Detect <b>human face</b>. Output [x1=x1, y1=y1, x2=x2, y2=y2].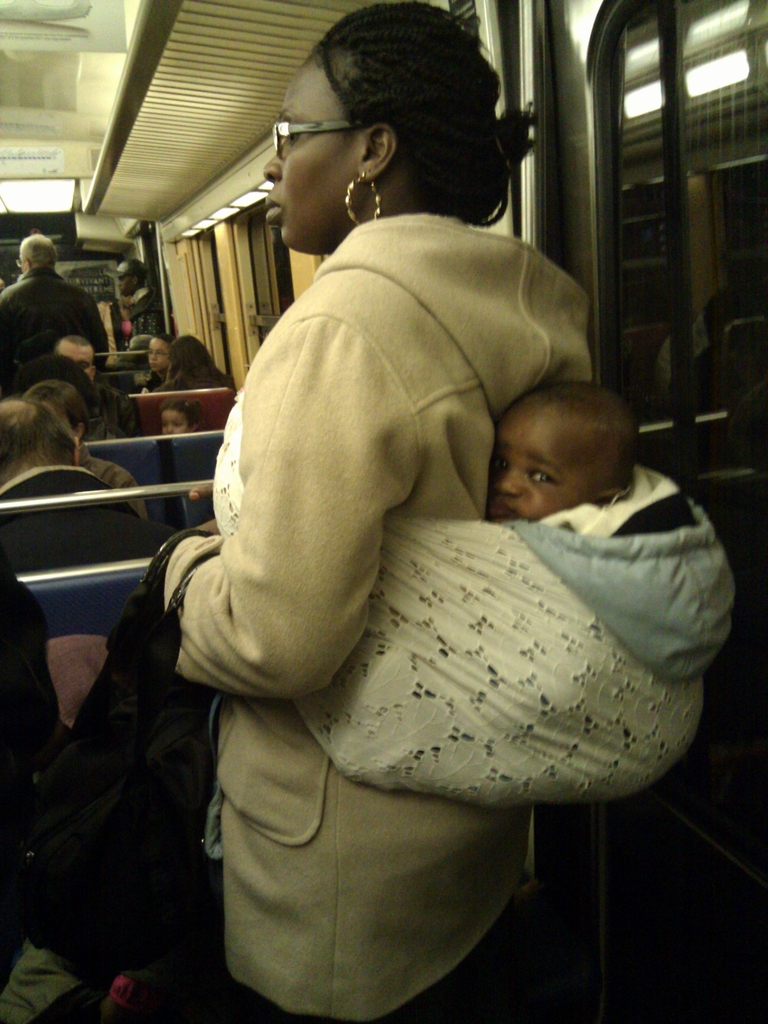
[x1=260, y1=65, x2=360, y2=249].
